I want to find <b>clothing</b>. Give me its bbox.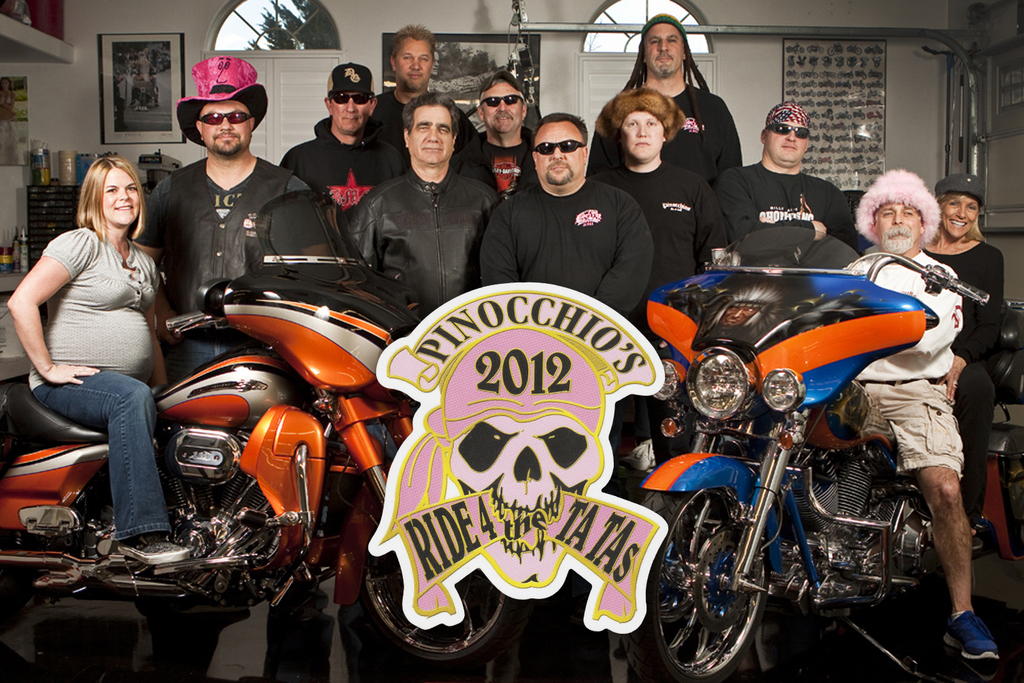
<box>586,83,747,184</box>.
